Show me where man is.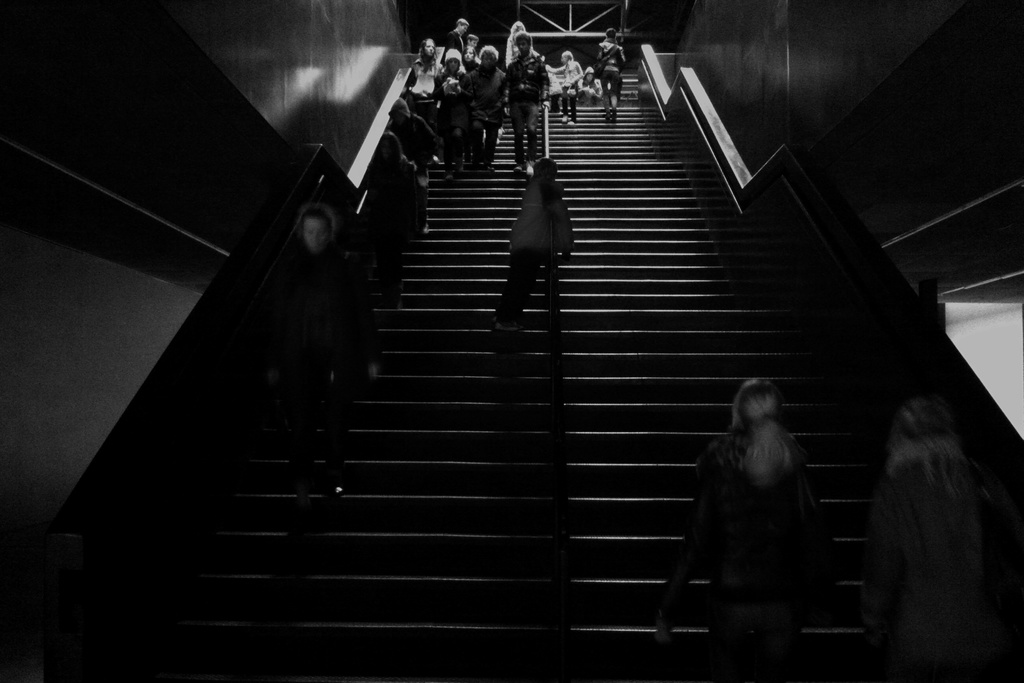
man is at crop(441, 17, 470, 54).
